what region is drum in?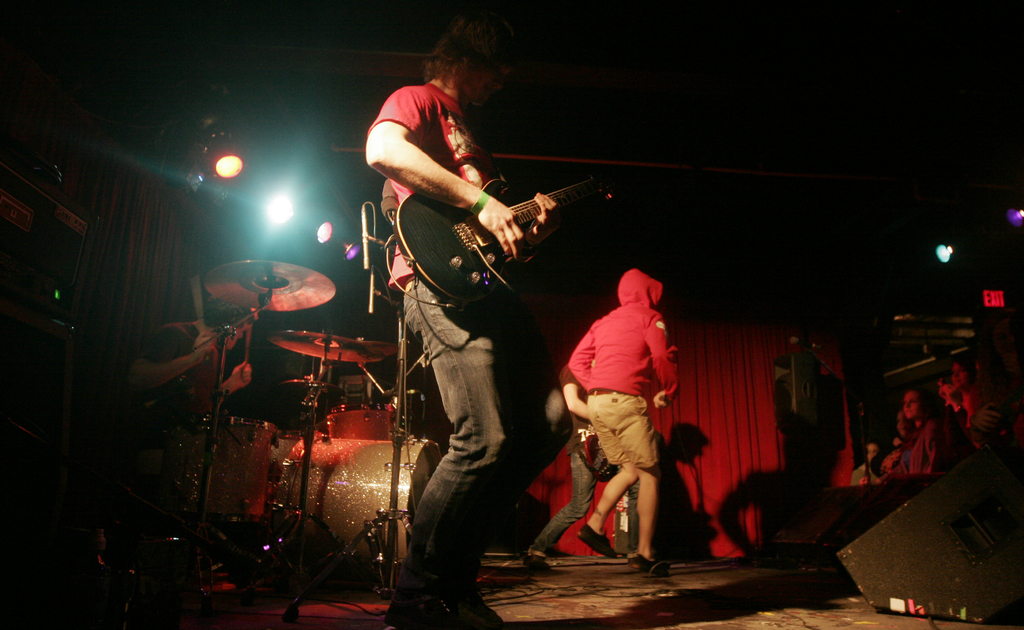
bbox=[317, 390, 417, 440].
